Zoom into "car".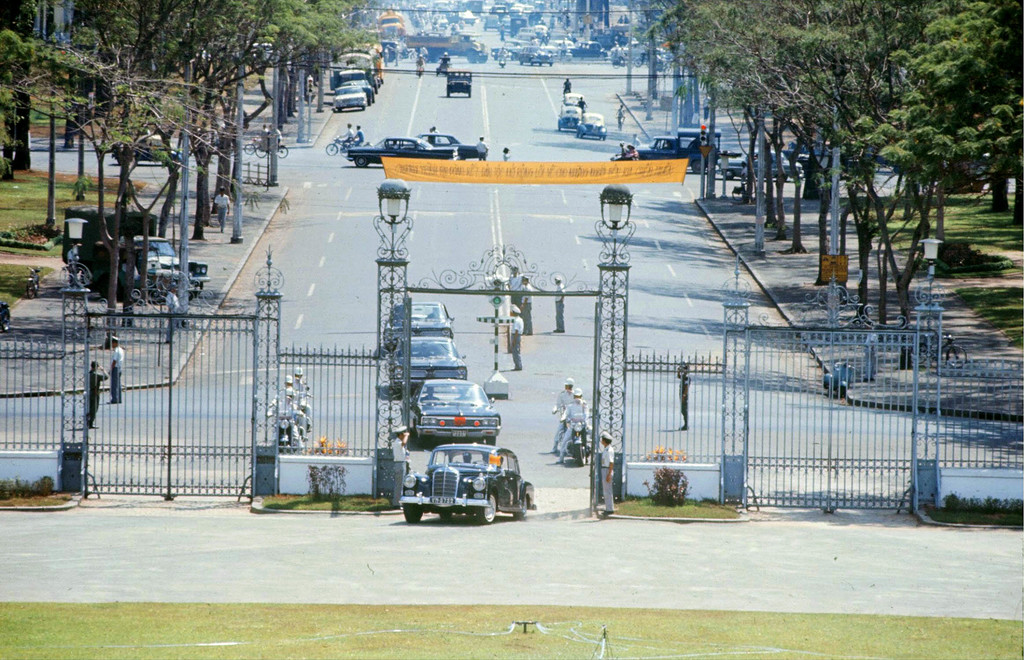
Zoom target: bbox(702, 145, 811, 191).
